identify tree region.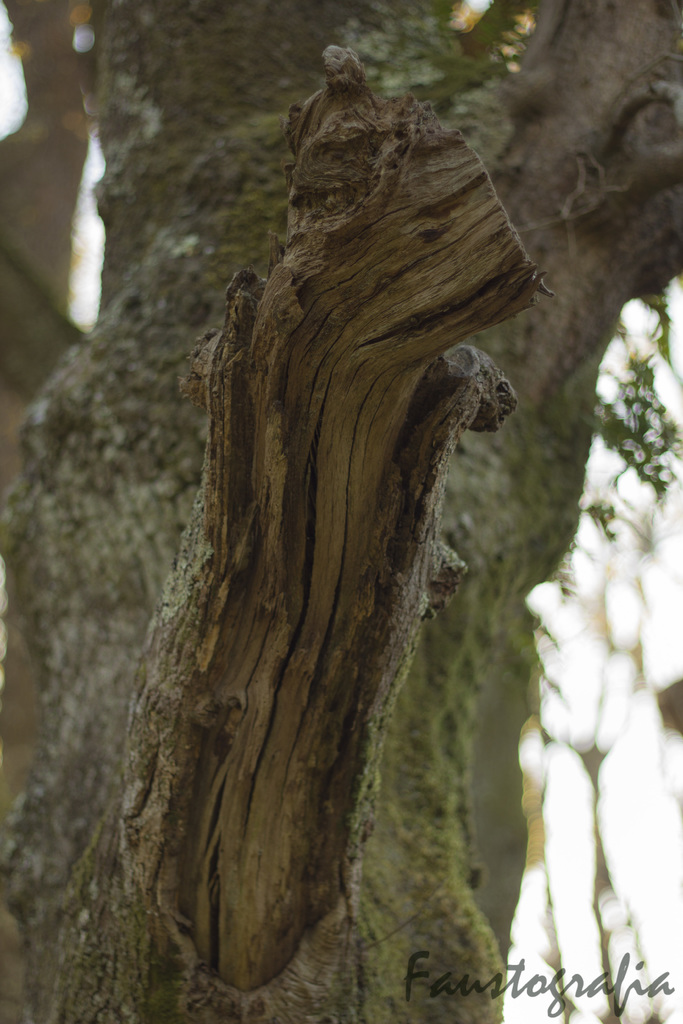
Region: 0, 0, 682, 1023.
